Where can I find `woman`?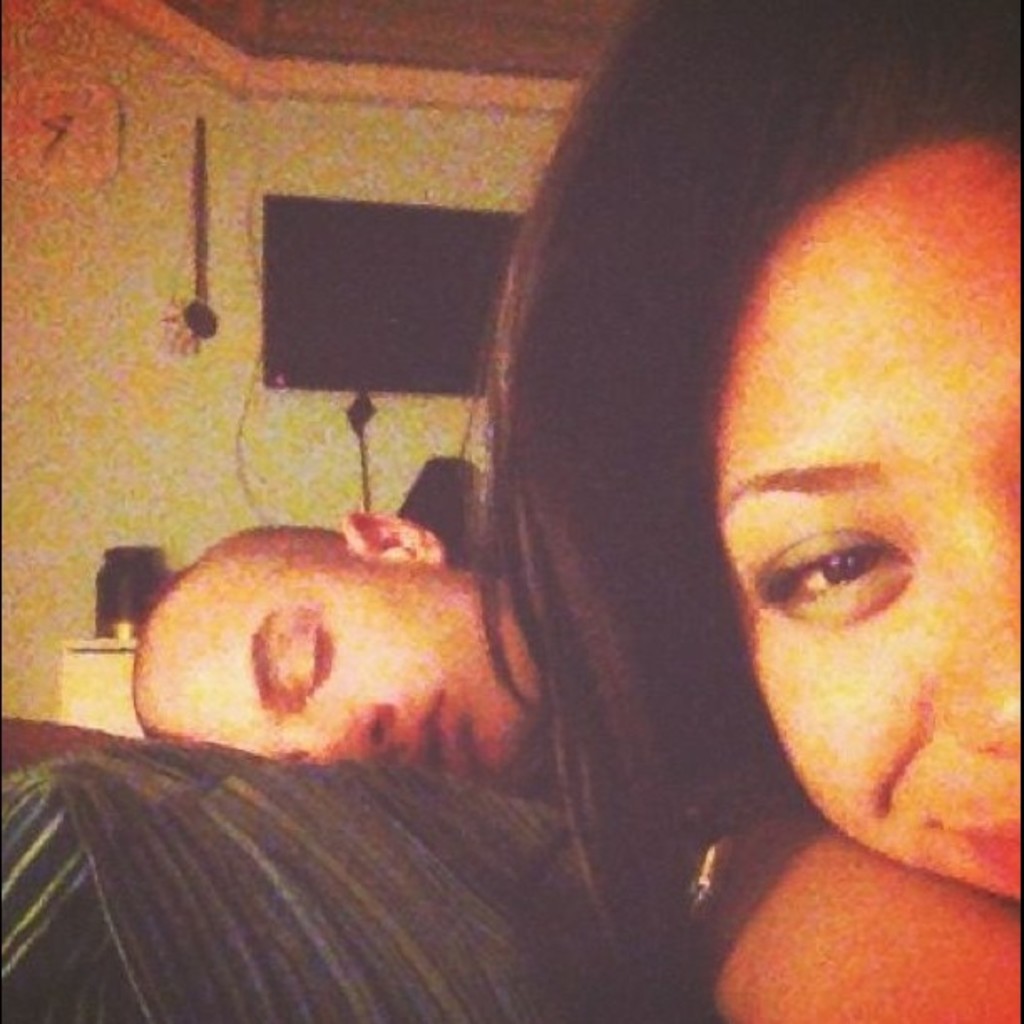
You can find it at box=[479, 0, 1019, 1022].
